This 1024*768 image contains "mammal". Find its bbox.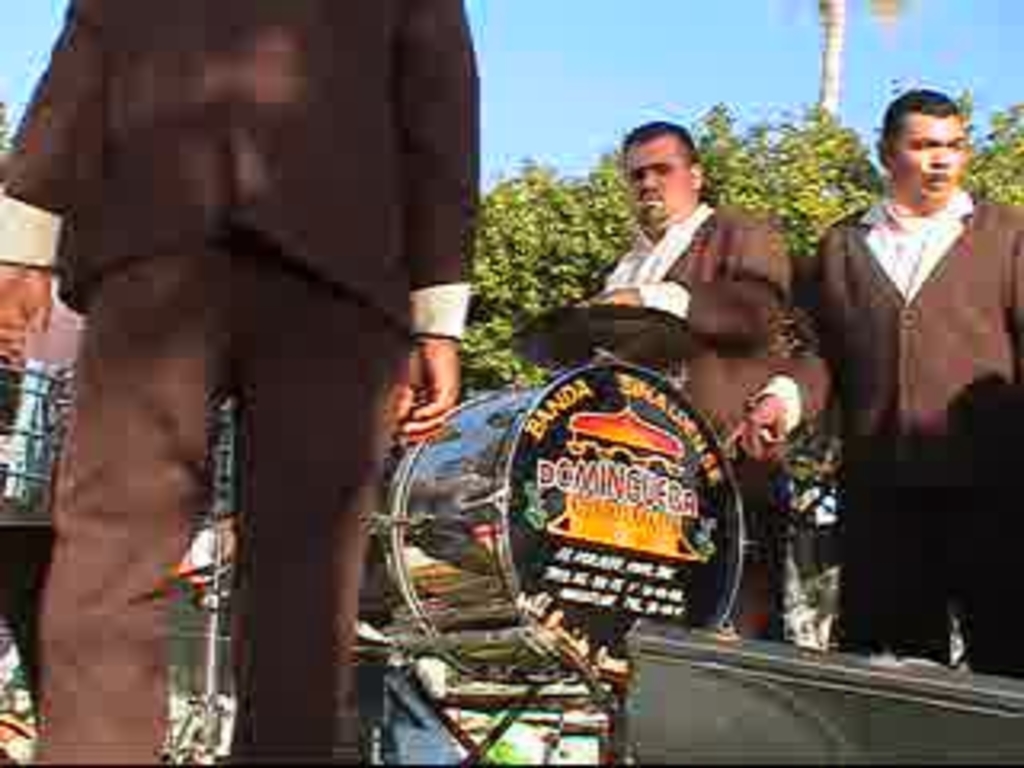
787/112/1002/650.
